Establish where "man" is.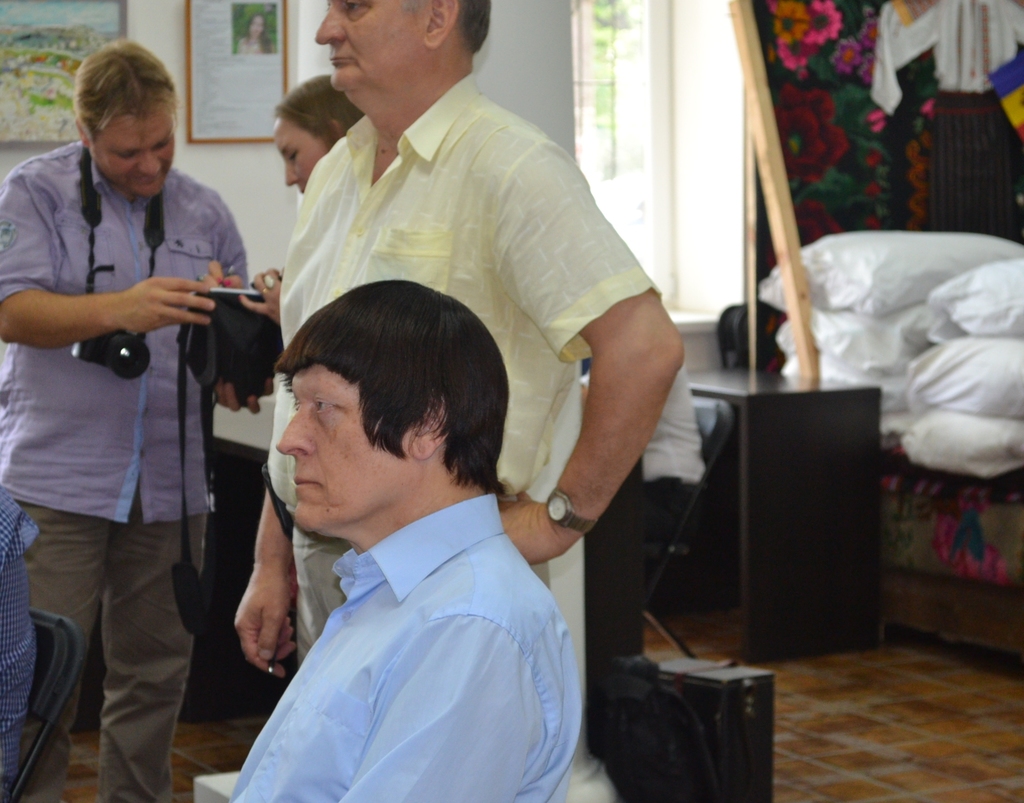
Established at bbox(232, 0, 685, 802).
